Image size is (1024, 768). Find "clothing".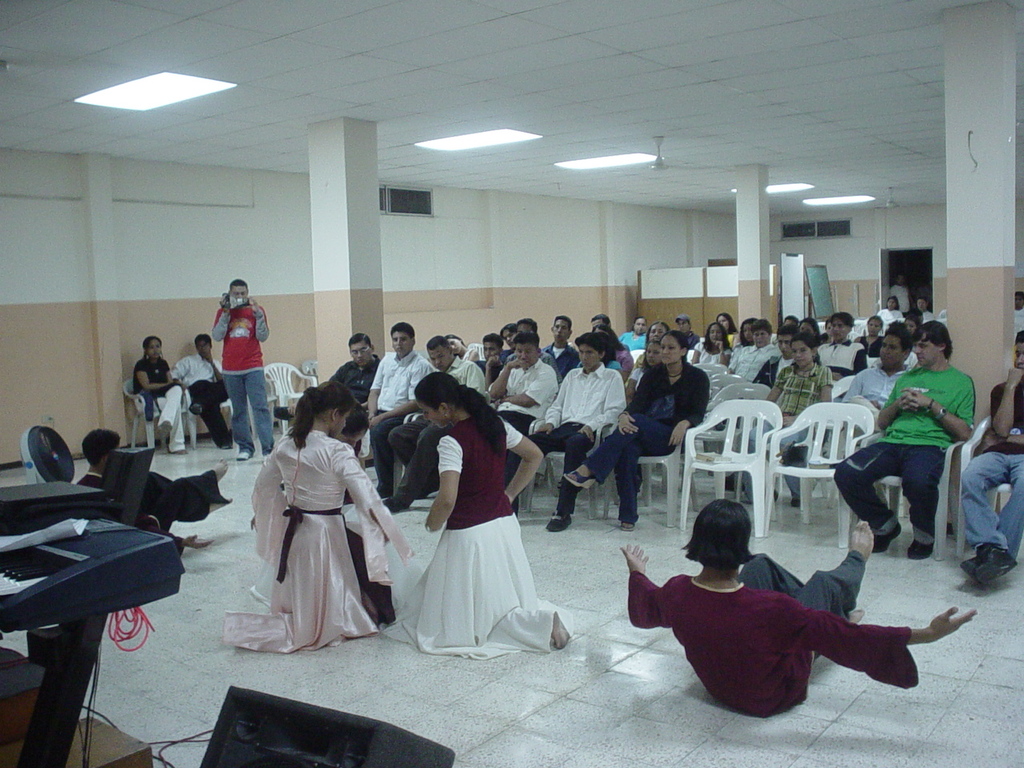
{"left": 391, "top": 356, "right": 489, "bottom": 502}.
